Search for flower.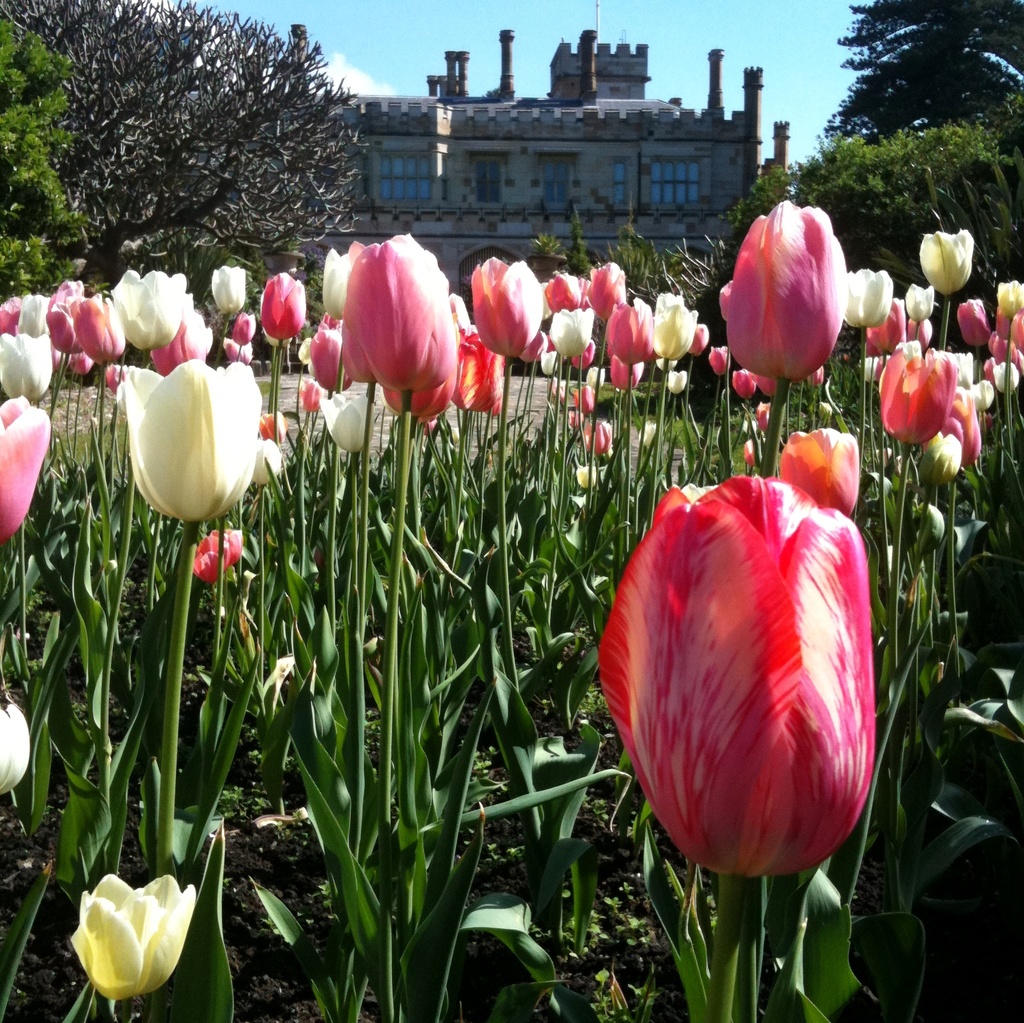
Found at region(0, 694, 33, 800).
